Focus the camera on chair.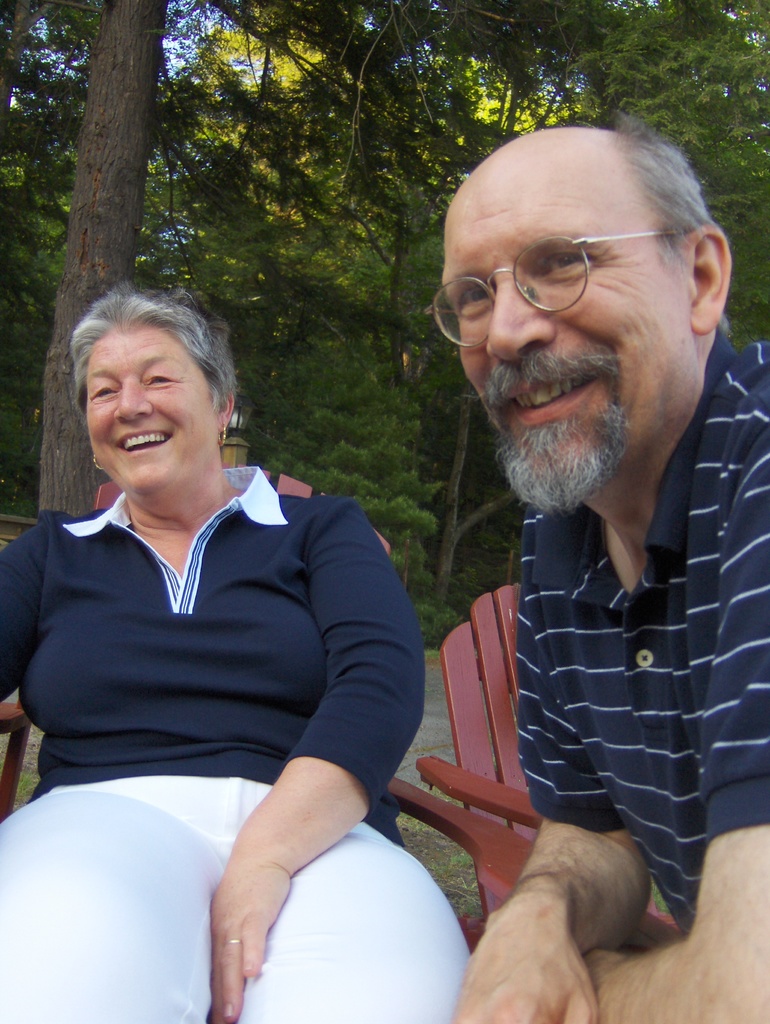
Focus region: box=[0, 452, 676, 953].
